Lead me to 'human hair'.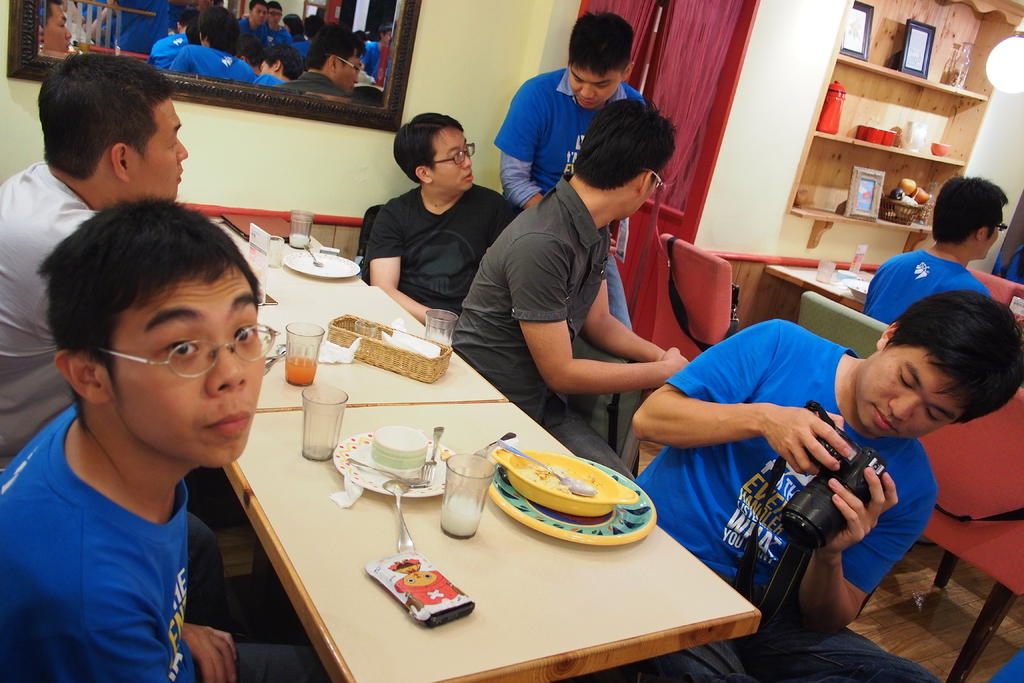
Lead to left=570, top=94, right=678, bottom=189.
